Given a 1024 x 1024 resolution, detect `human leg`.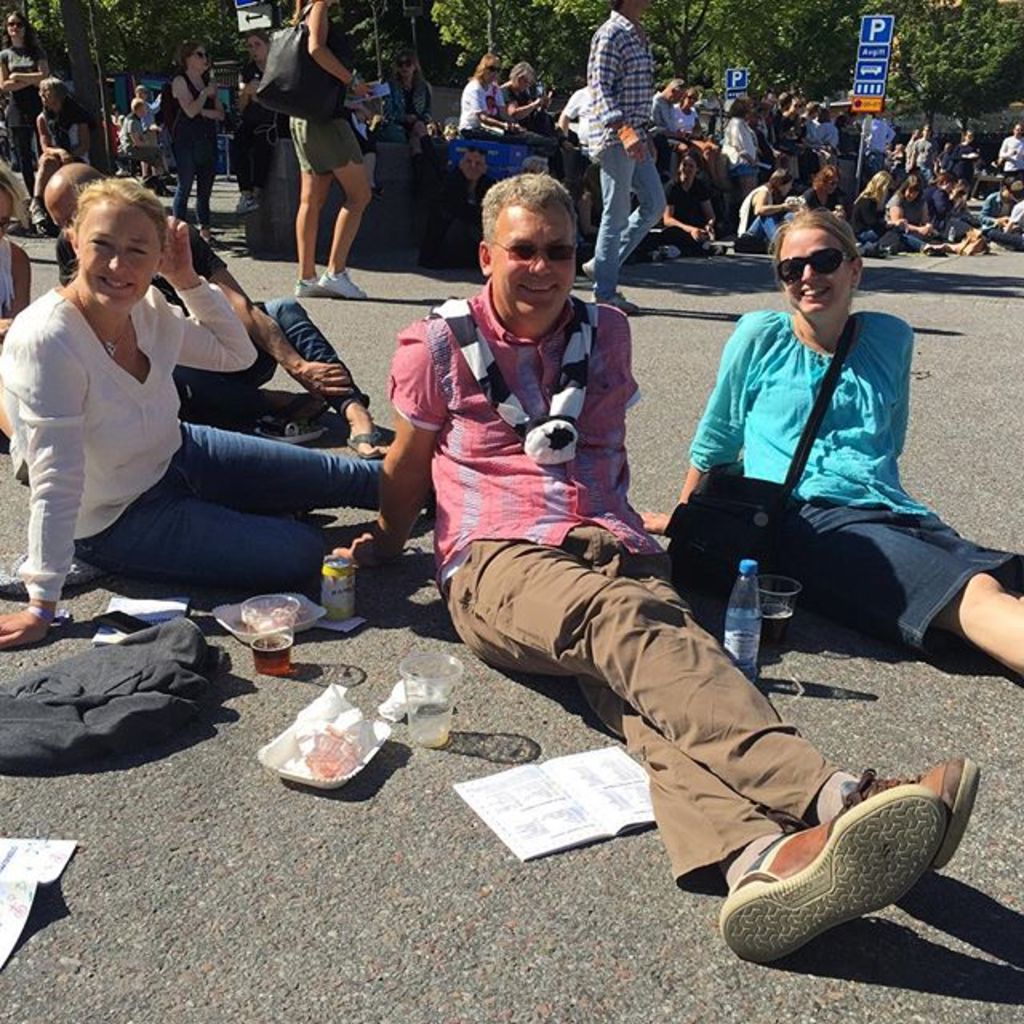
x1=269 y1=275 x2=389 y2=440.
